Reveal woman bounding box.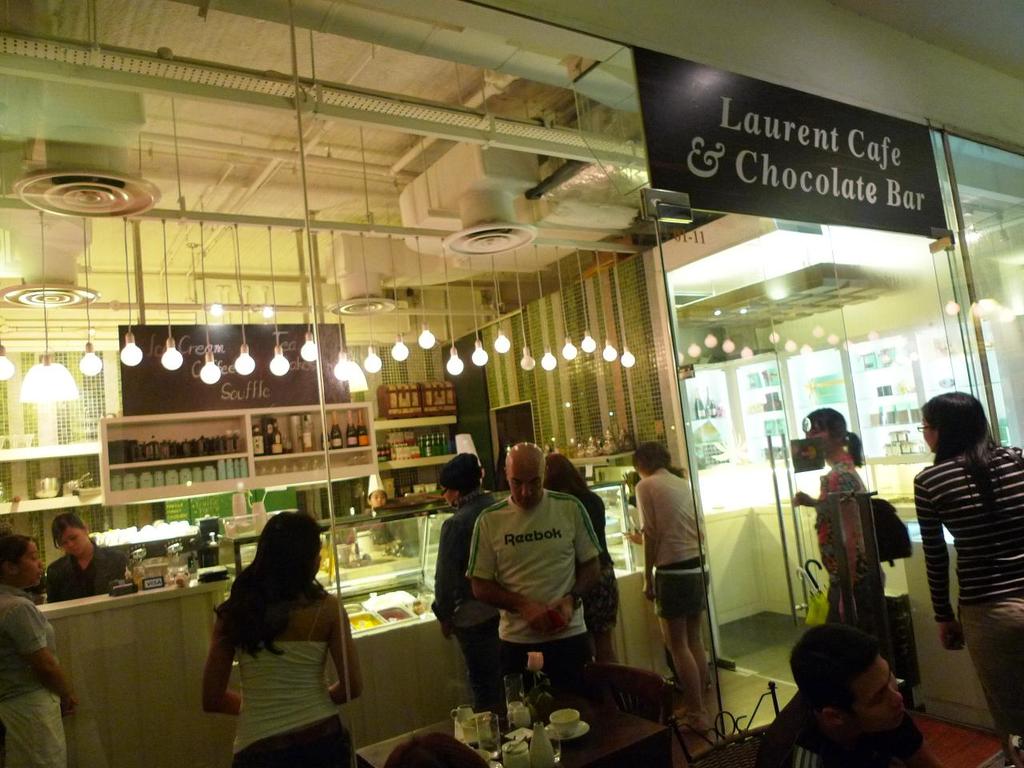
Revealed: detection(791, 411, 899, 679).
